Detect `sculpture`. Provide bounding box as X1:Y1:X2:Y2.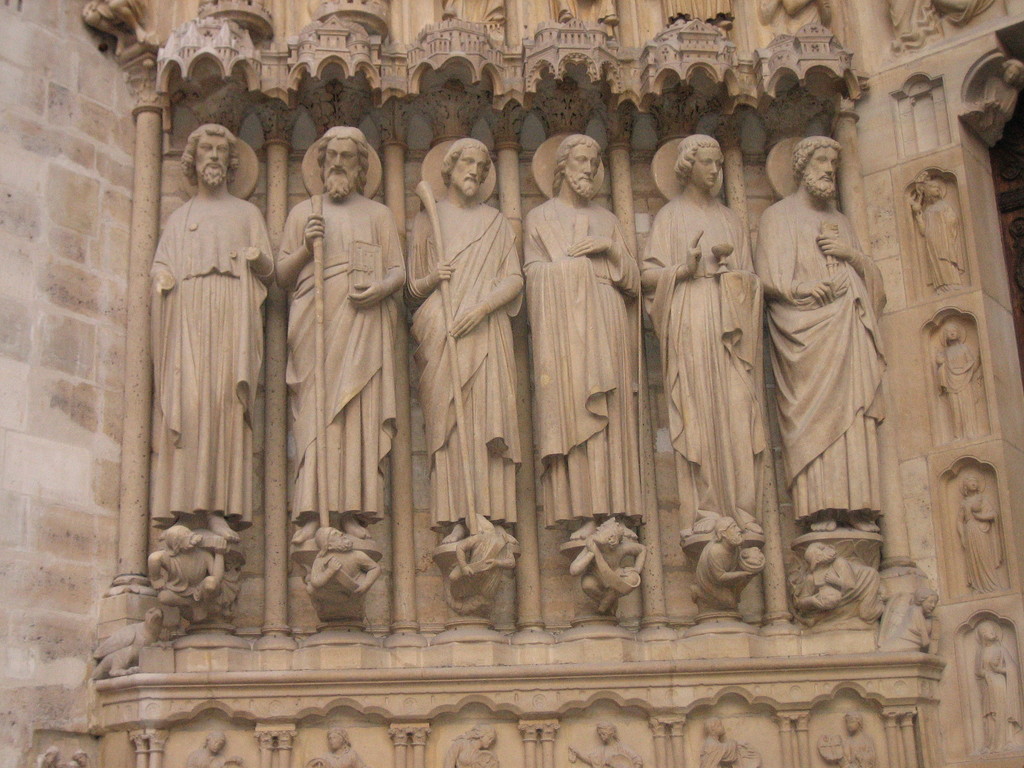
75:750:91:767.
